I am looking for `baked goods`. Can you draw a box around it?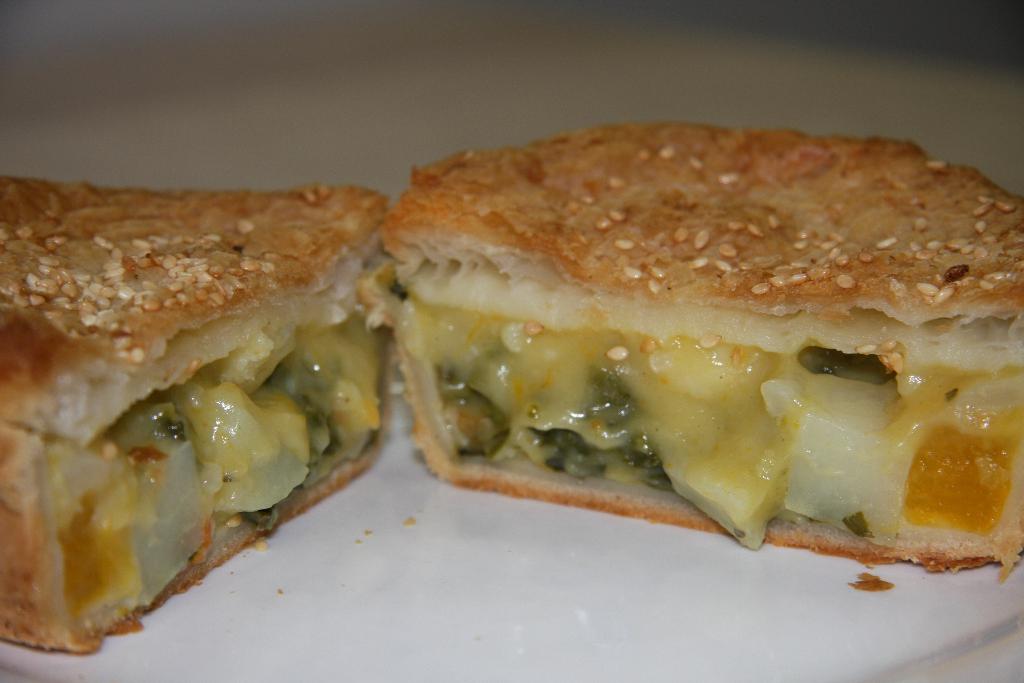
Sure, the bounding box is l=394, t=118, r=1023, b=572.
